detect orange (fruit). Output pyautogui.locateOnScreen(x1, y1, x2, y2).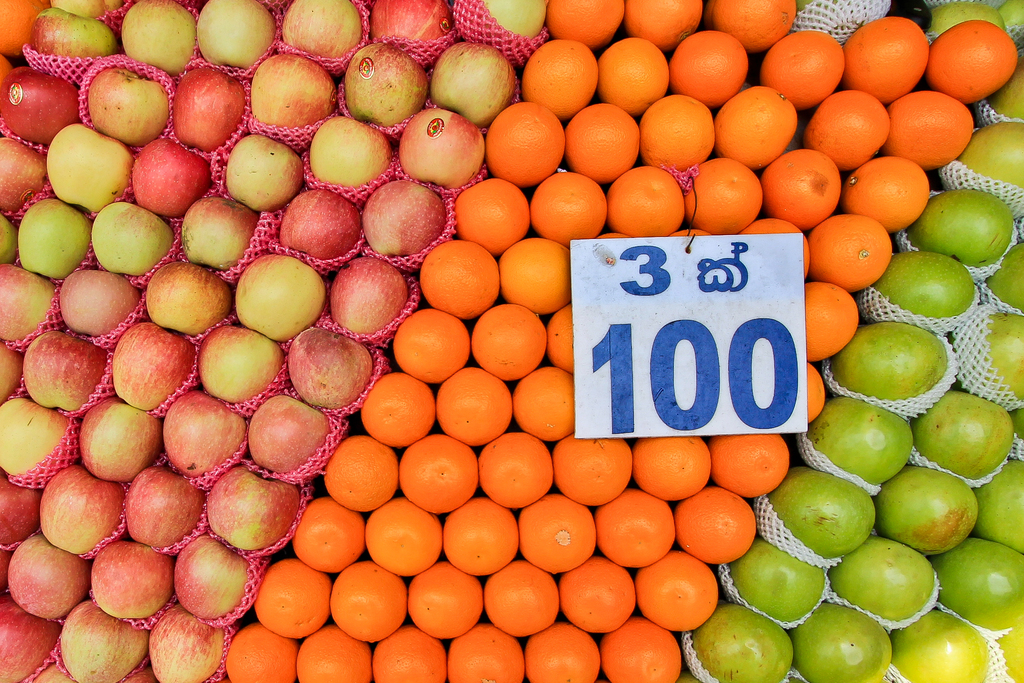
pyautogui.locateOnScreen(610, 158, 684, 230).
